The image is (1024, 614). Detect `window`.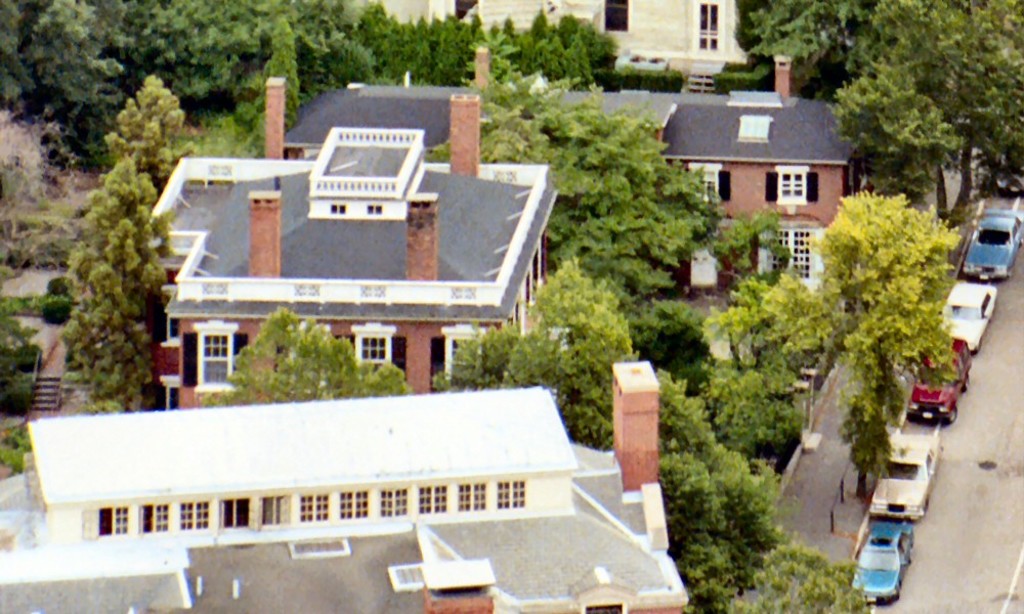
Detection: (left=687, top=163, right=722, bottom=210).
